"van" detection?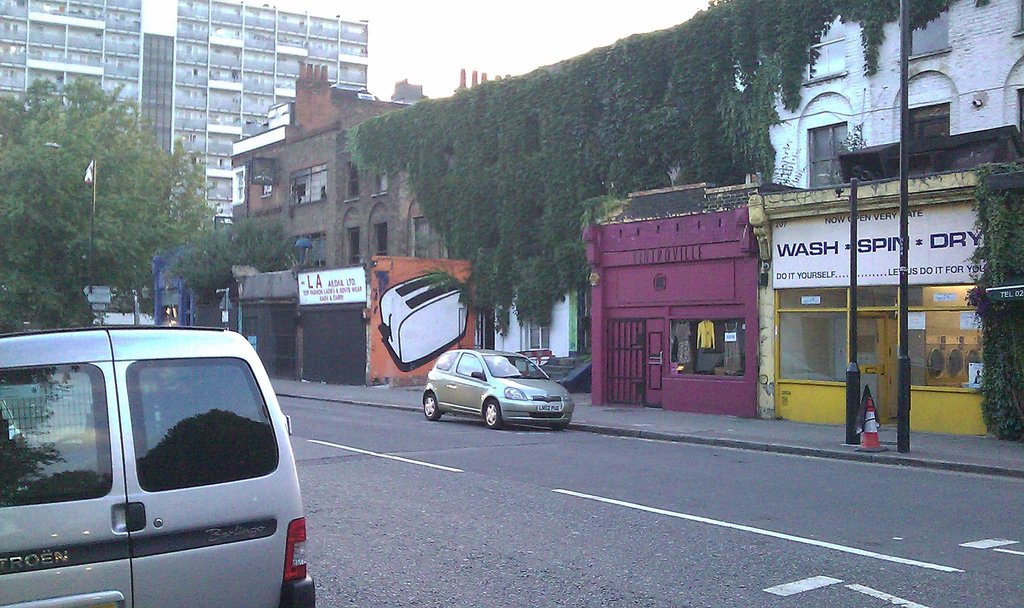
bbox(0, 319, 316, 607)
